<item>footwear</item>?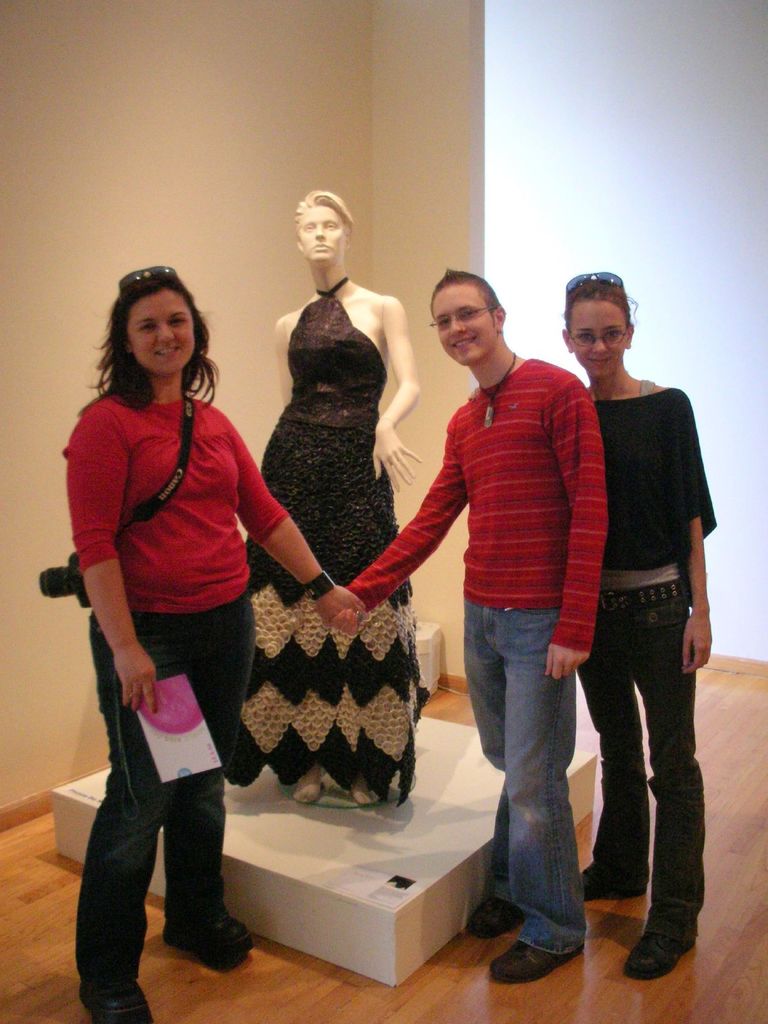
<bbox>469, 874, 520, 936</bbox>
